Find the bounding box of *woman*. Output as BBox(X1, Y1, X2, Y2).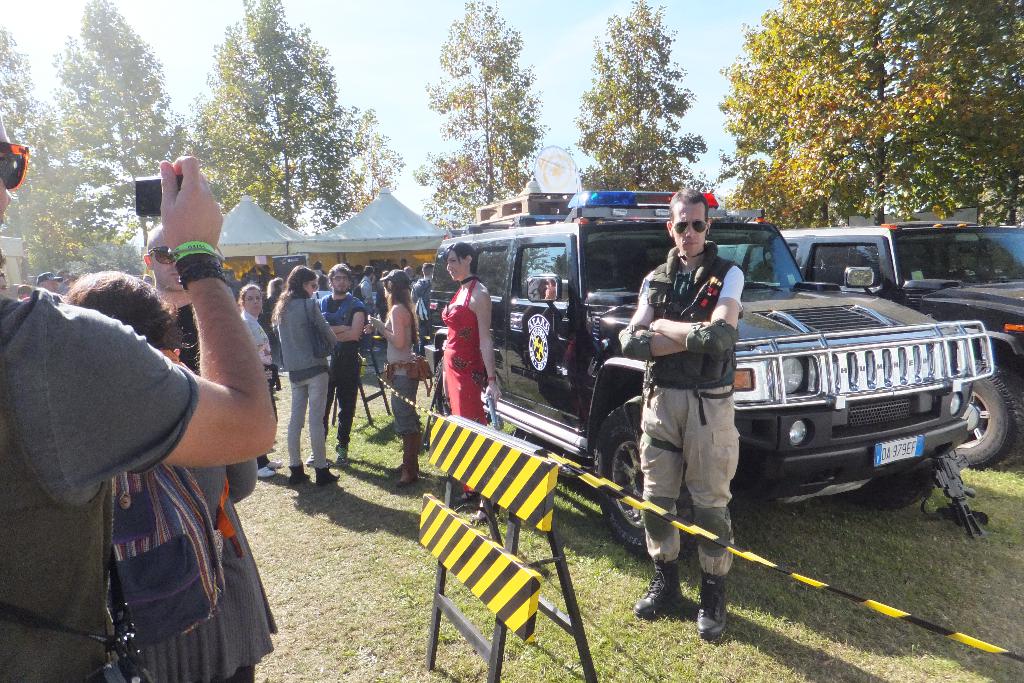
BBox(362, 273, 425, 493).
